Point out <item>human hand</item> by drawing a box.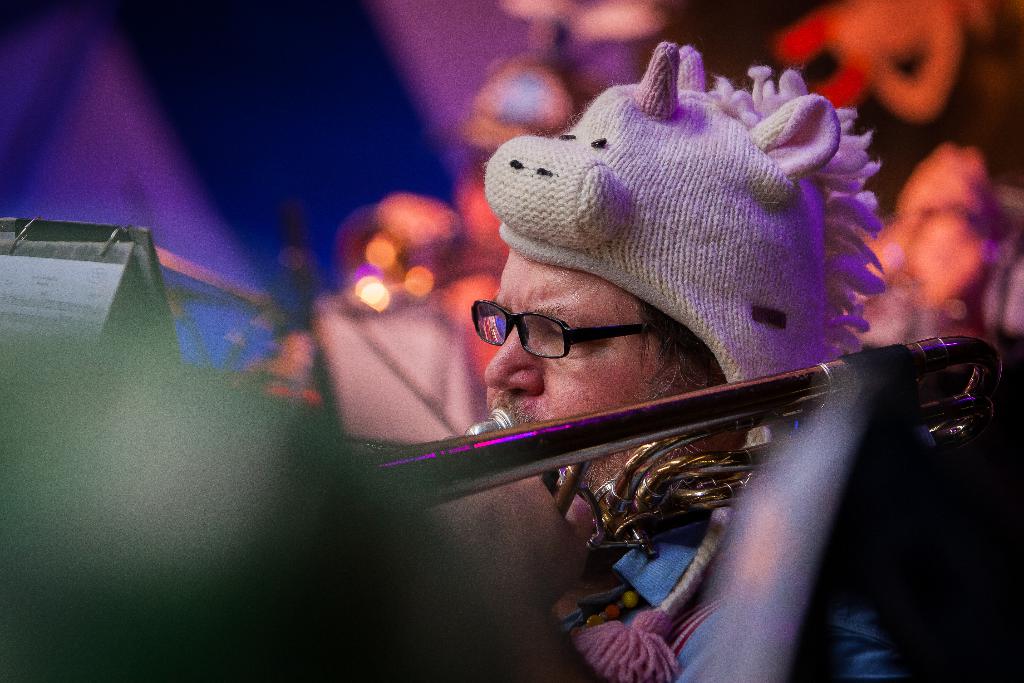
box=[434, 473, 593, 606].
